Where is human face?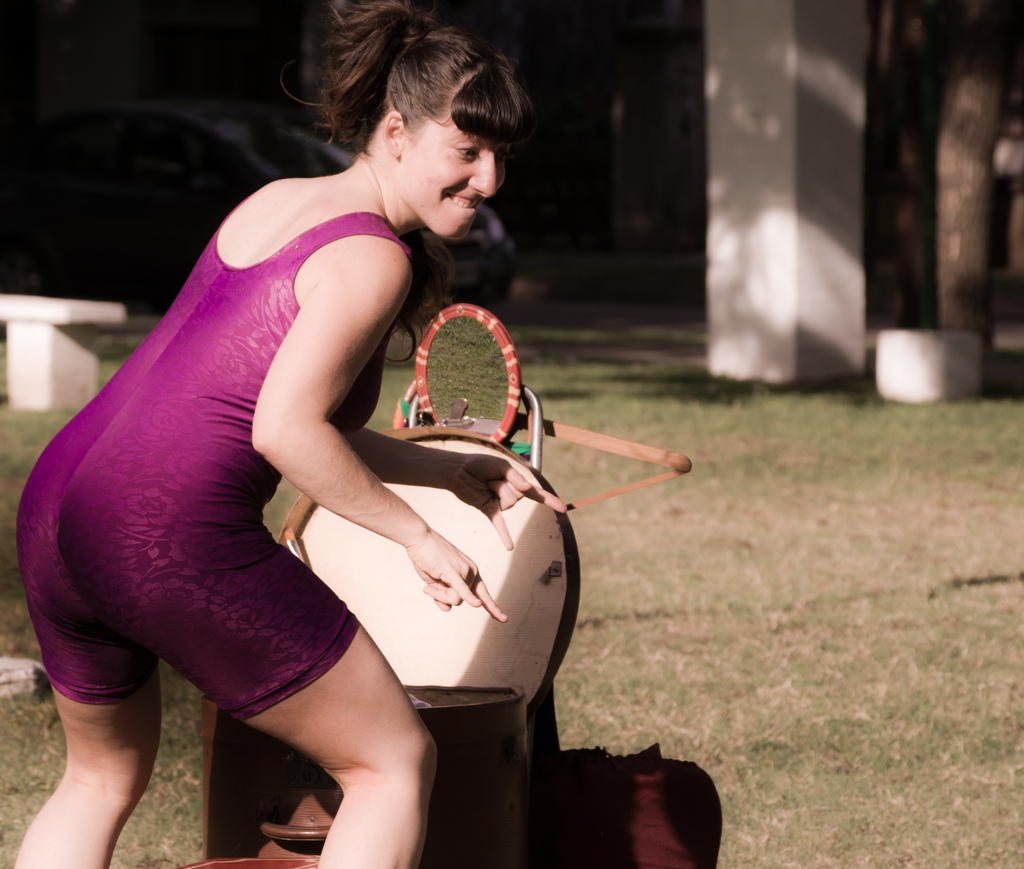
407:127:502:233.
